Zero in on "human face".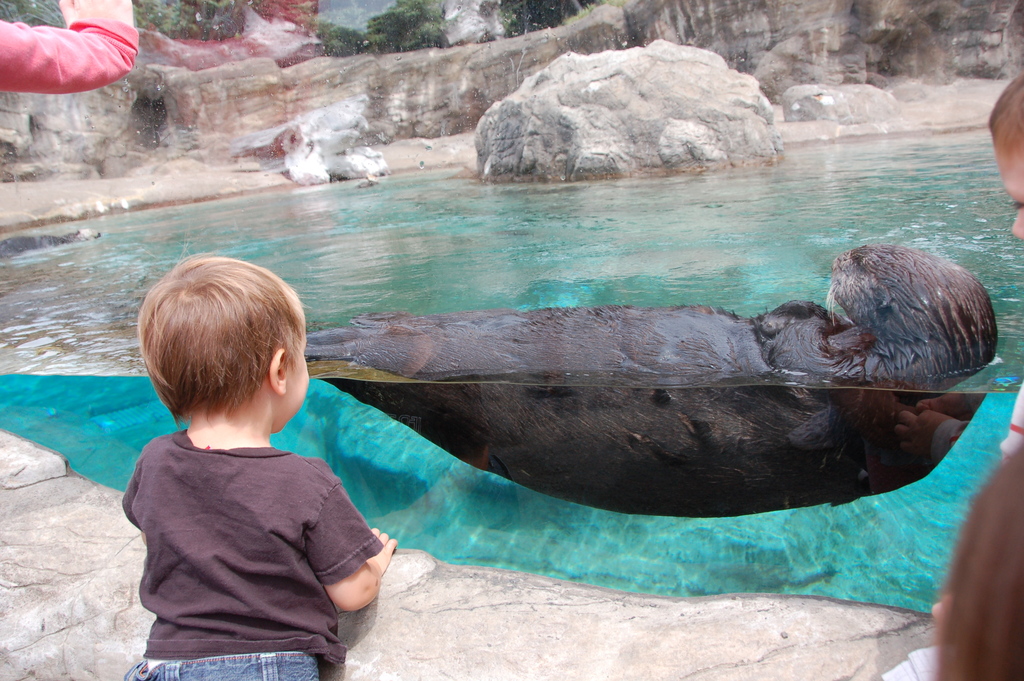
Zeroed in: 993,139,1023,242.
